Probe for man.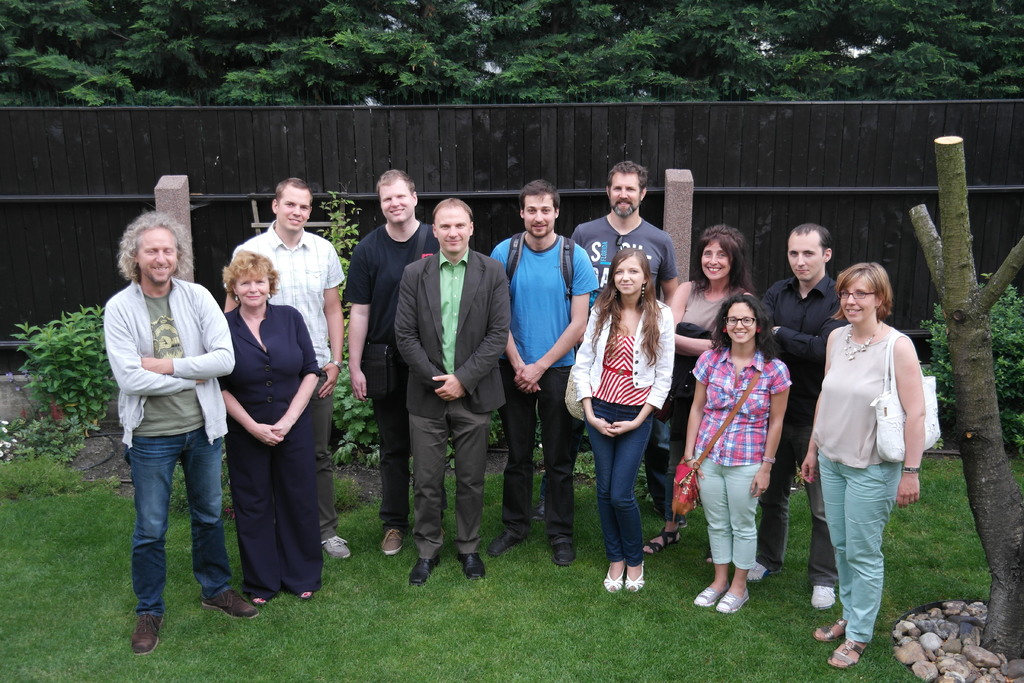
Probe result: {"left": 491, "top": 180, "right": 593, "bottom": 572}.
